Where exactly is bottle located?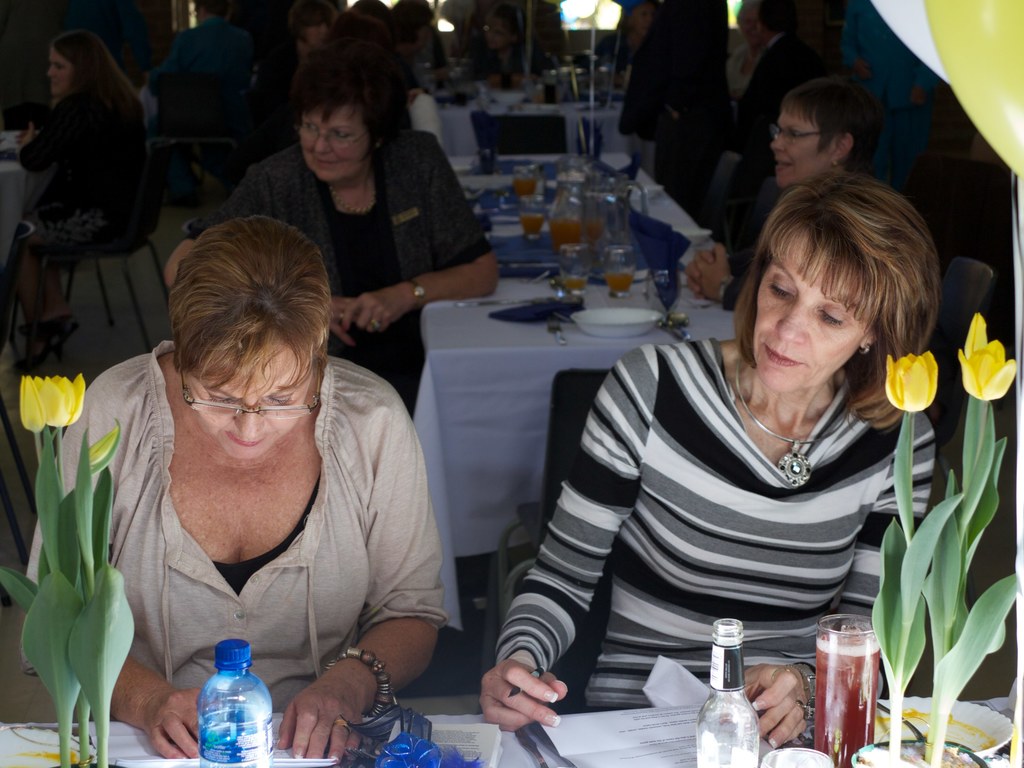
Its bounding box is box=[193, 639, 272, 767].
